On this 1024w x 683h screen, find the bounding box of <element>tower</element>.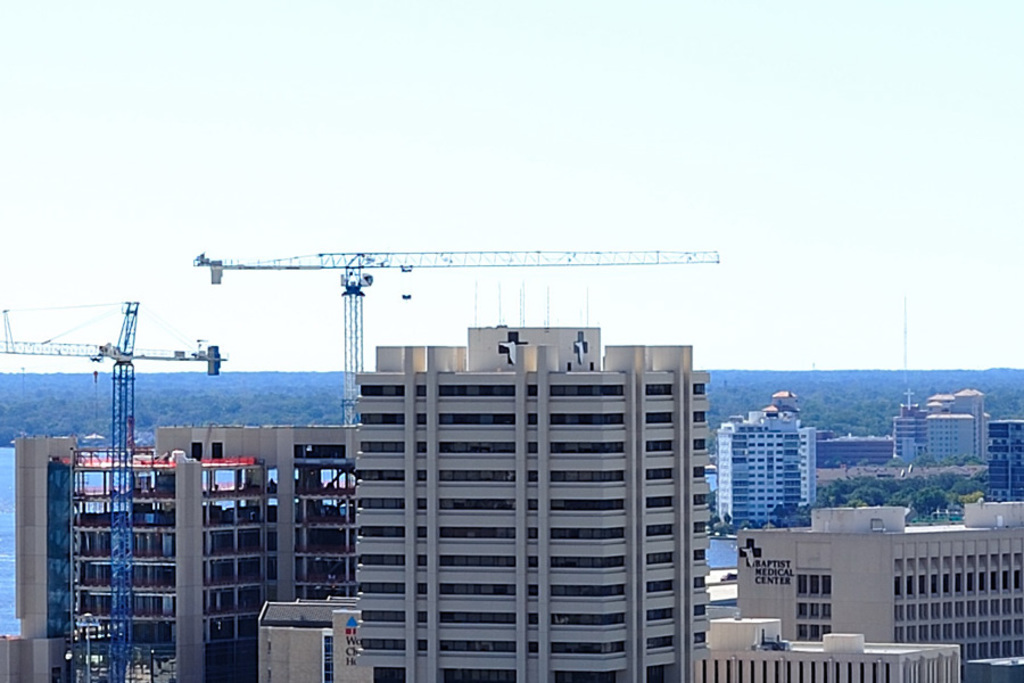
Bounding box: (x1=308, y1=311, x2=740, y2=653).
